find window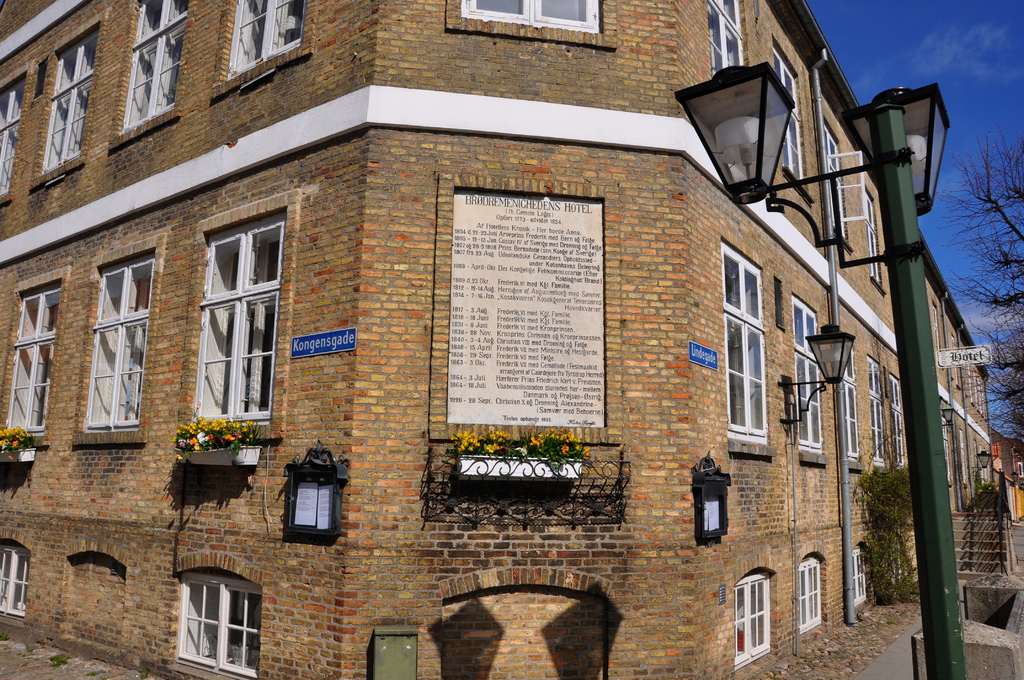
(867, 357, 886, 466)
